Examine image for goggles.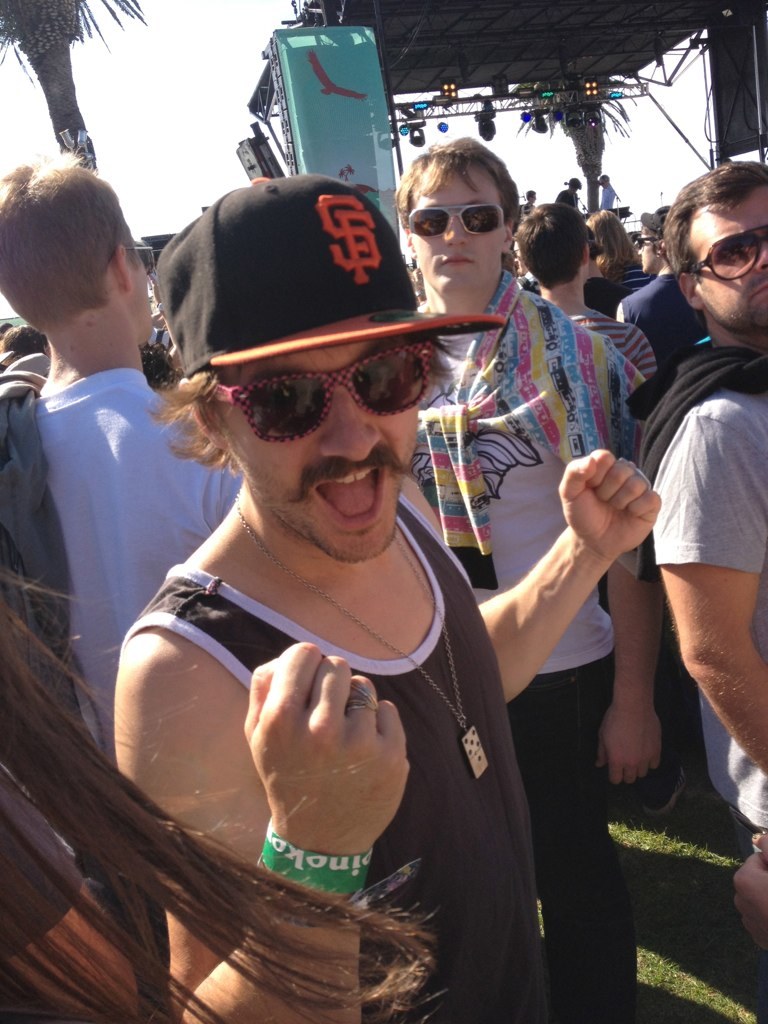
Examination result: box=[202, 374, 452, 443].
